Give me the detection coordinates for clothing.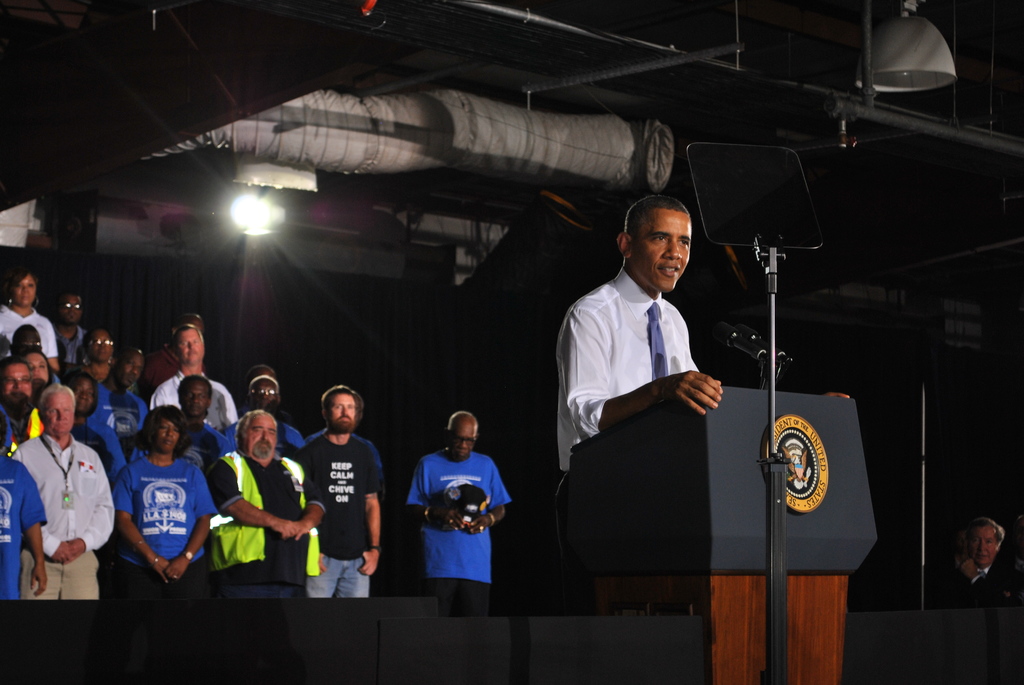
x1=0 y1=301 x2=57 y2=363.
